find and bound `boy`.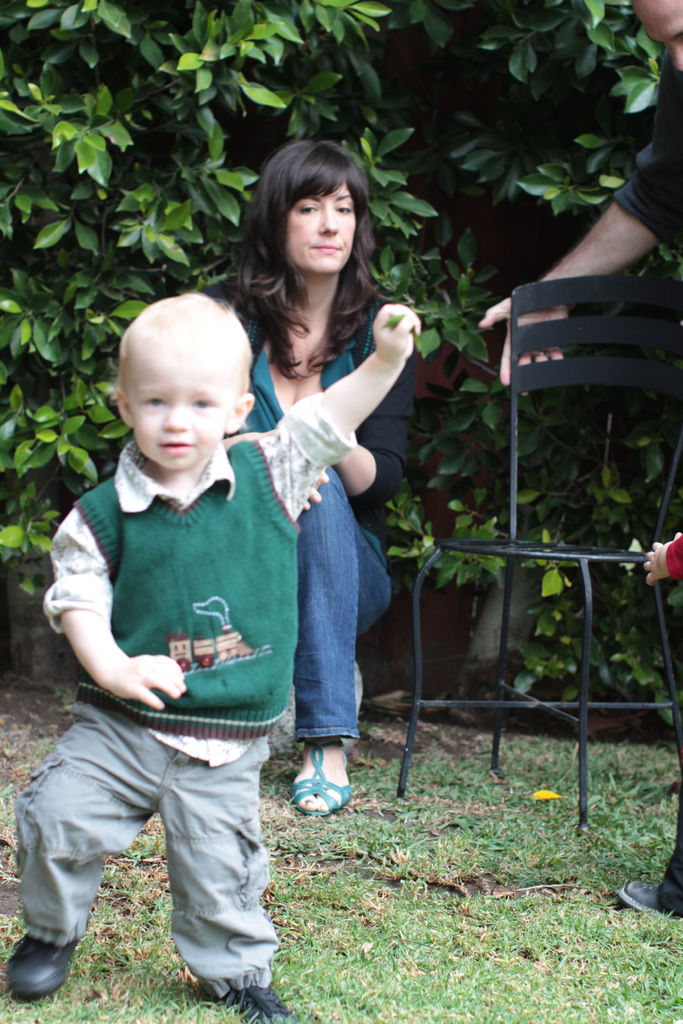
Bound: [58,146,415,954].
